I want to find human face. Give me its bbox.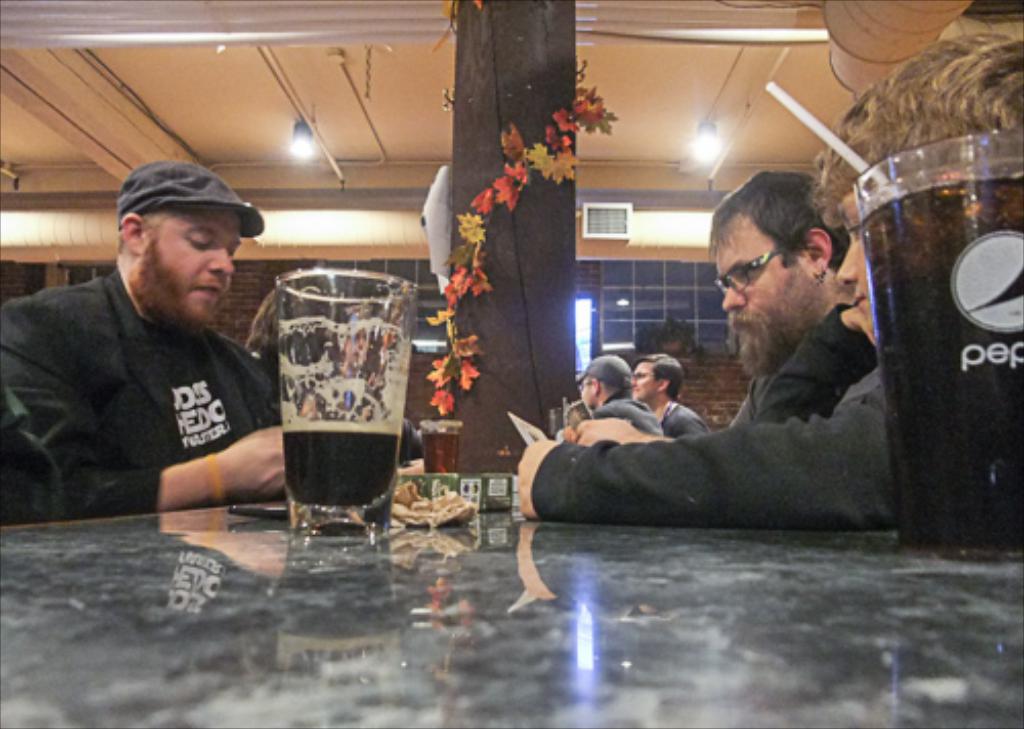
707 209 811 354.
